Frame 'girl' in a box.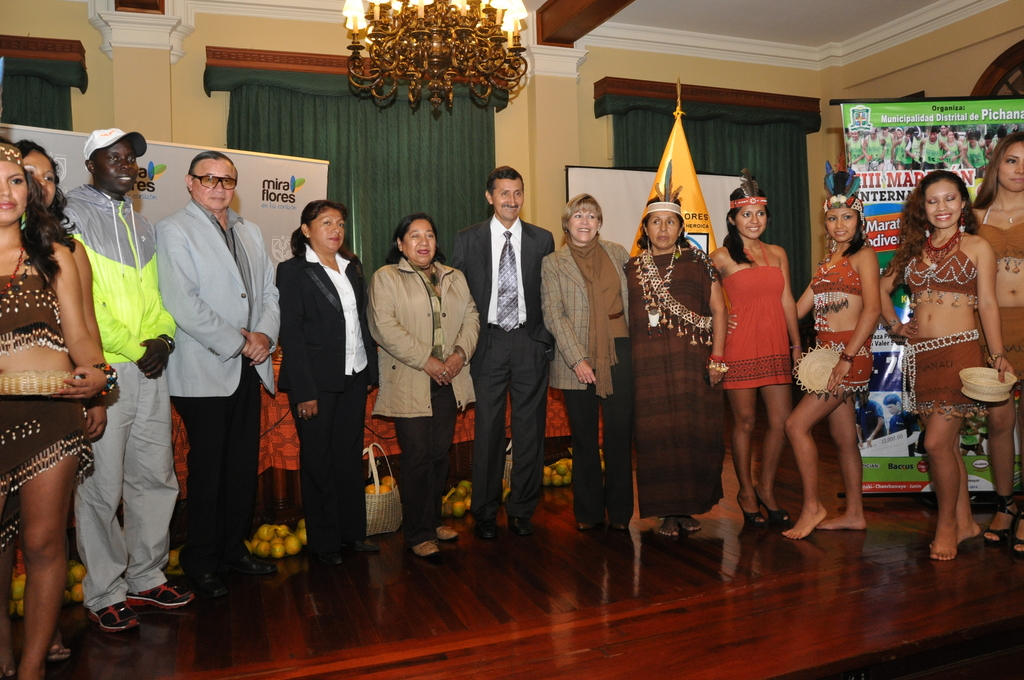
region(954, 128, 1023, 538).
